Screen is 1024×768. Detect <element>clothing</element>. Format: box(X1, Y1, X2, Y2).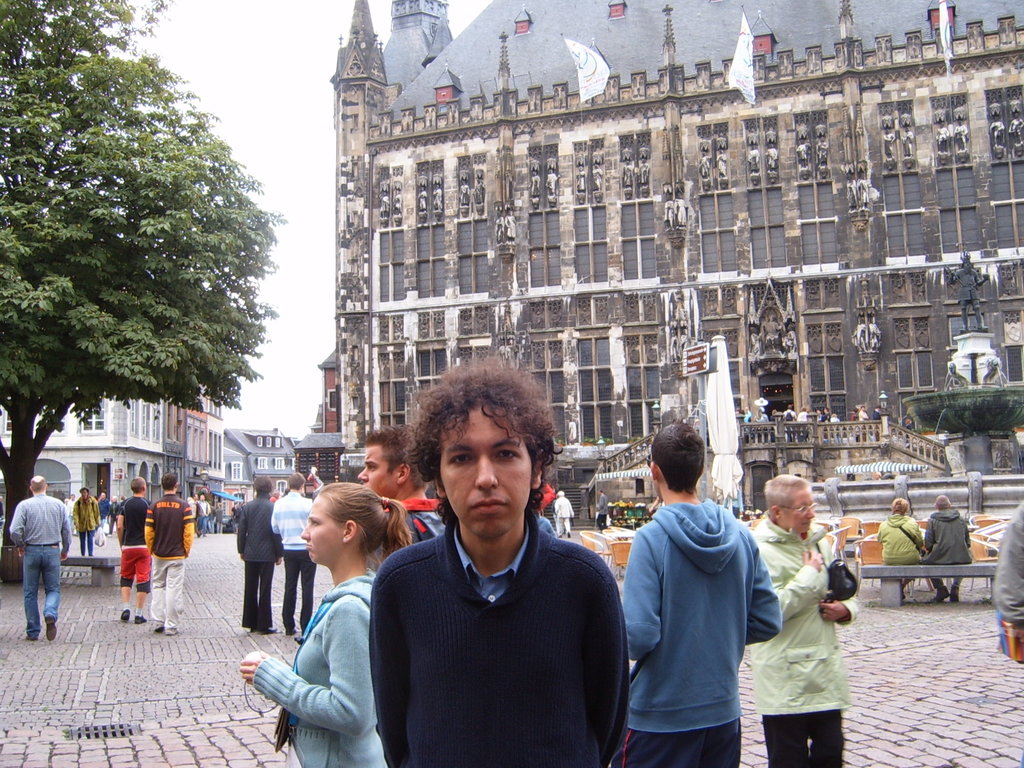
box(9, 491, 75, 634).
